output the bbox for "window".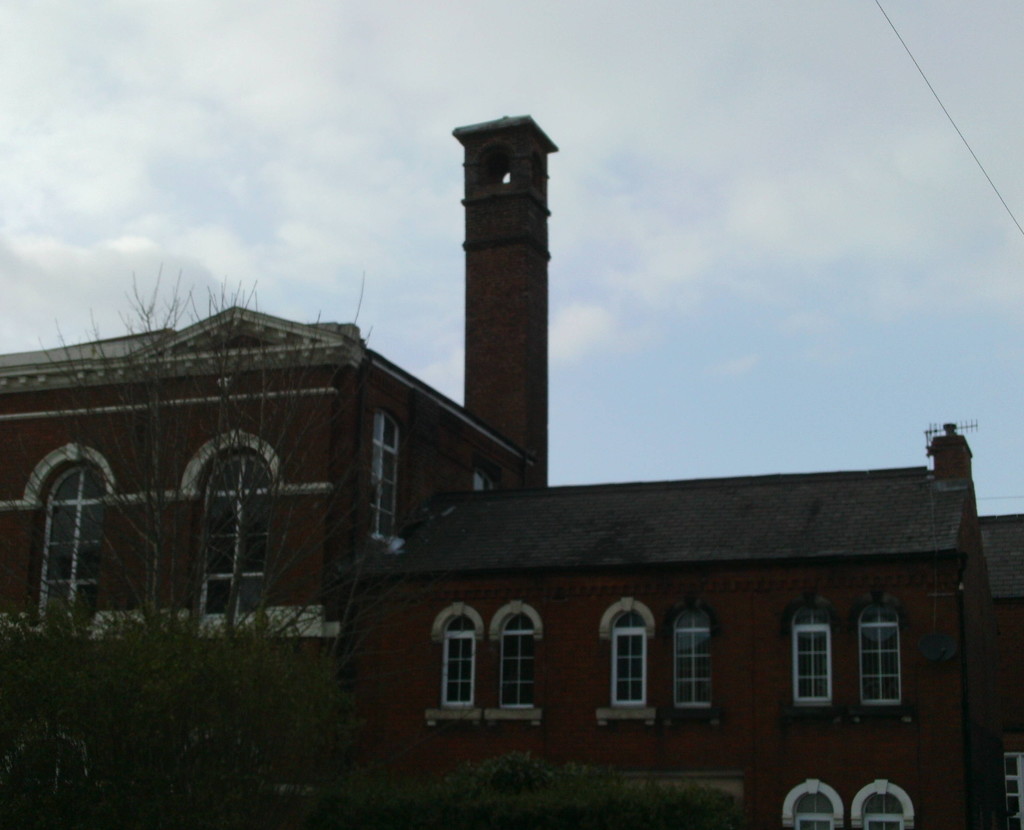
box(1005, 753, 1023, 829).
